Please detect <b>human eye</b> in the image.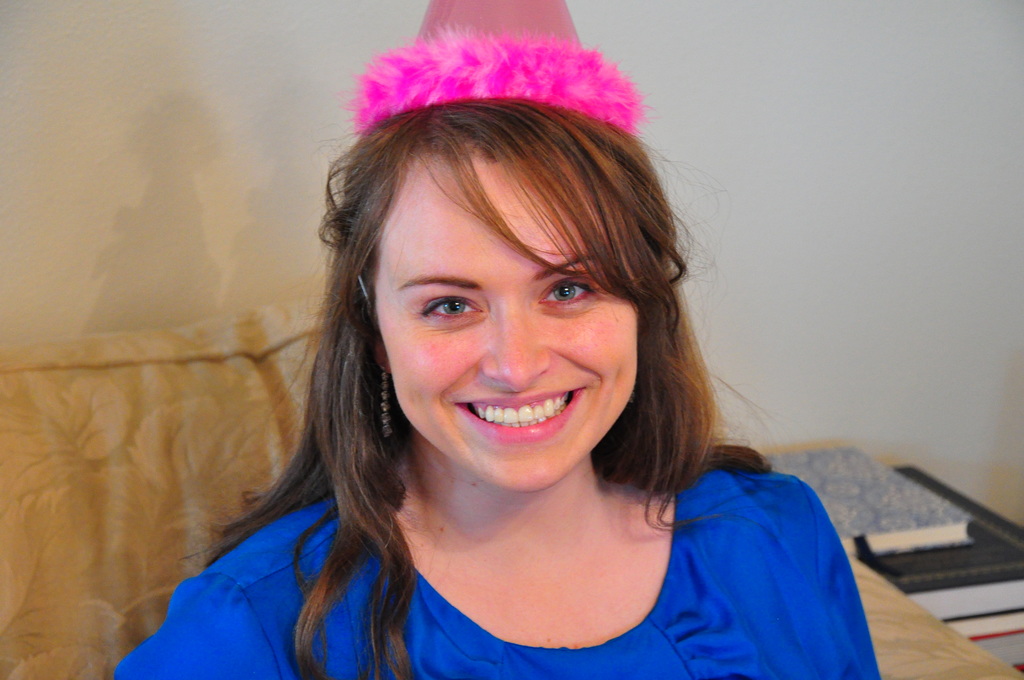
pyautogui.locateOnScreen(535, 271, 606, 313).
